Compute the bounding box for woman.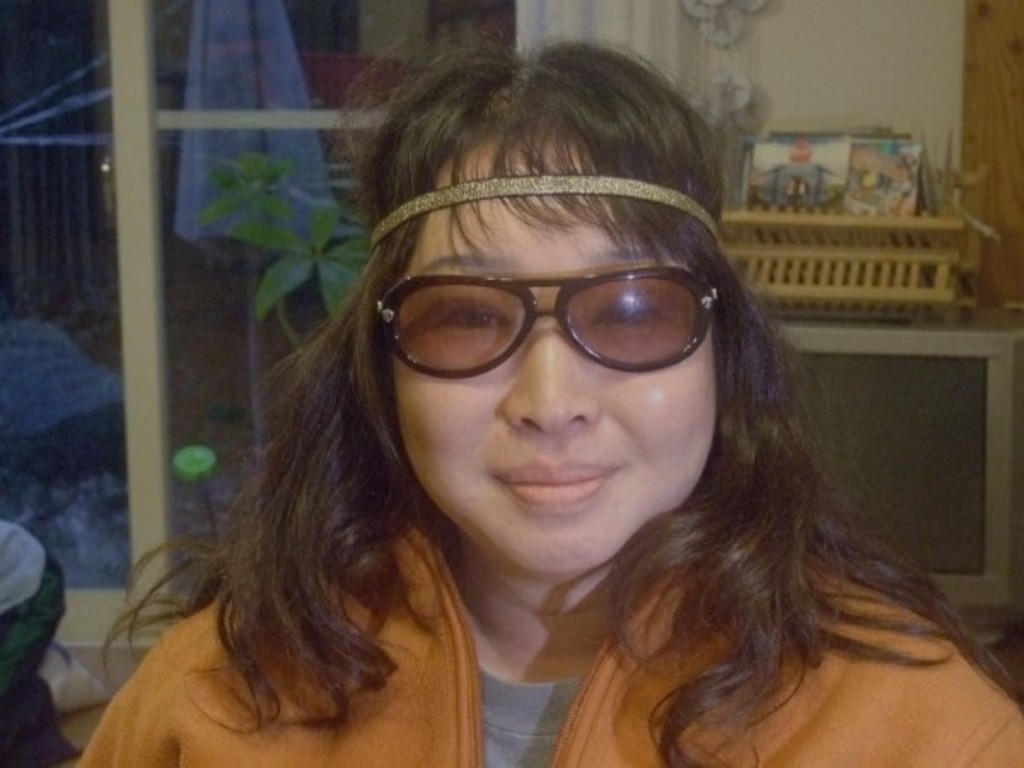
Rect(73, 39, 995, 767).
